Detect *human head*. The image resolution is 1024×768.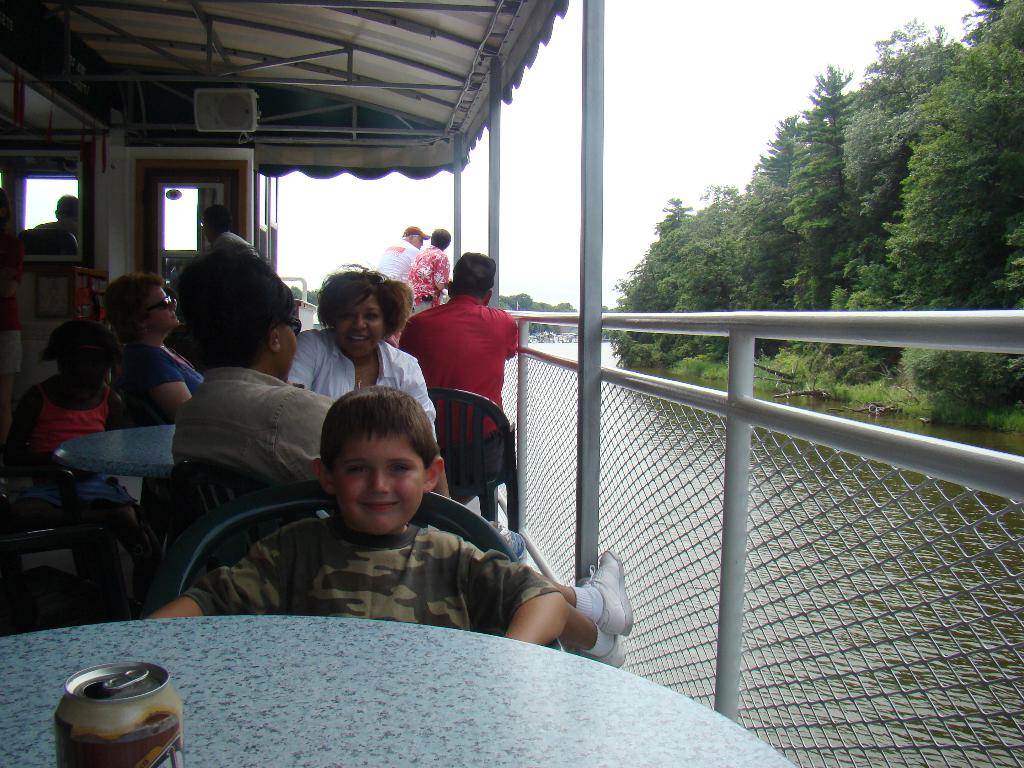
pyautogui.locateOnScreen(104, 271, 181, 336).
